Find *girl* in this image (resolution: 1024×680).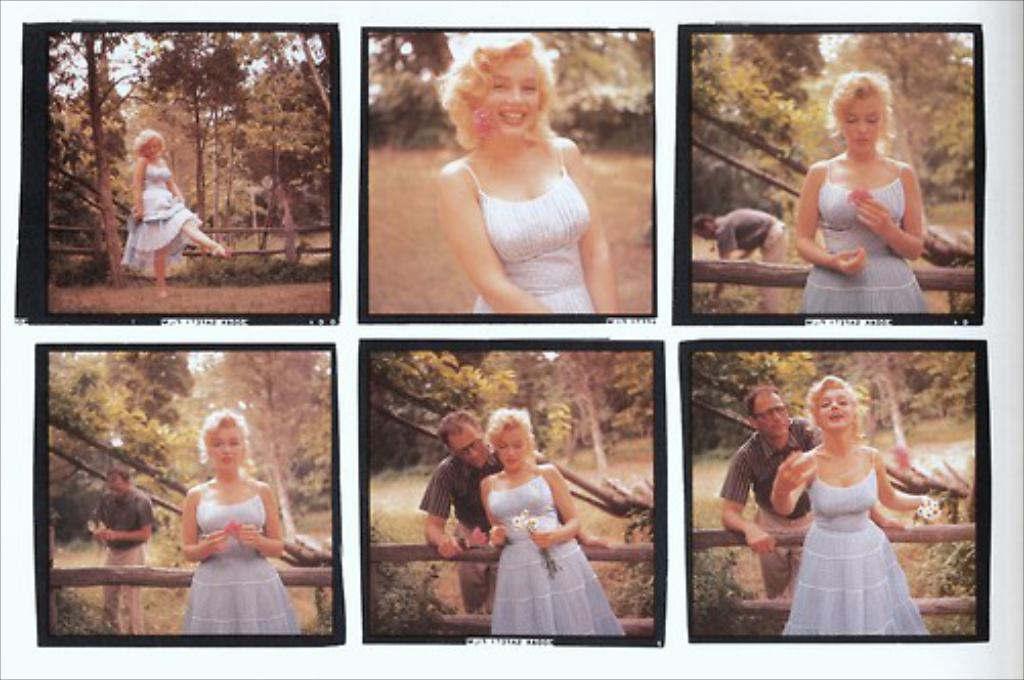
detection(178, 406, 301, 633).
